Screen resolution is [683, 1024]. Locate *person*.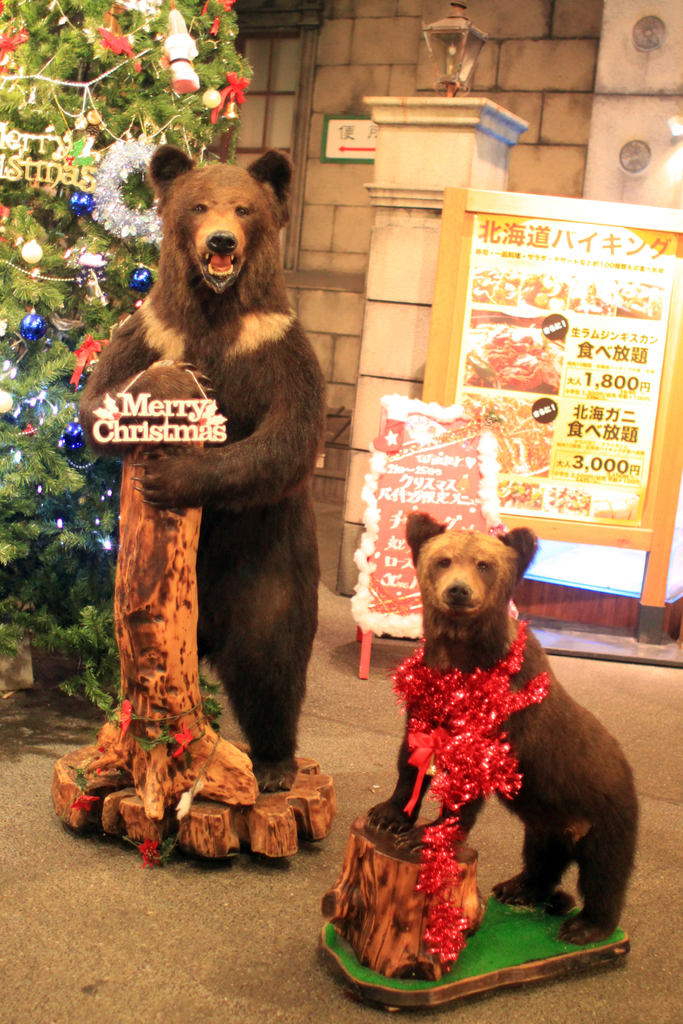
[362,527,613,980].
